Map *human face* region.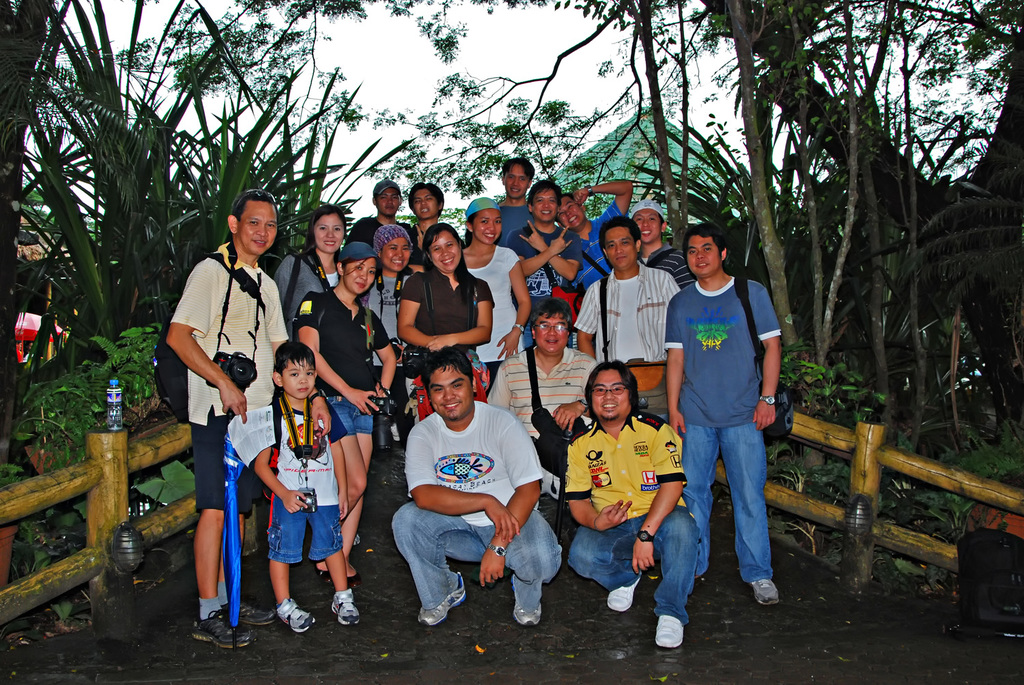
Mapped to [left=532, top=189, right=558, bottom=223].
